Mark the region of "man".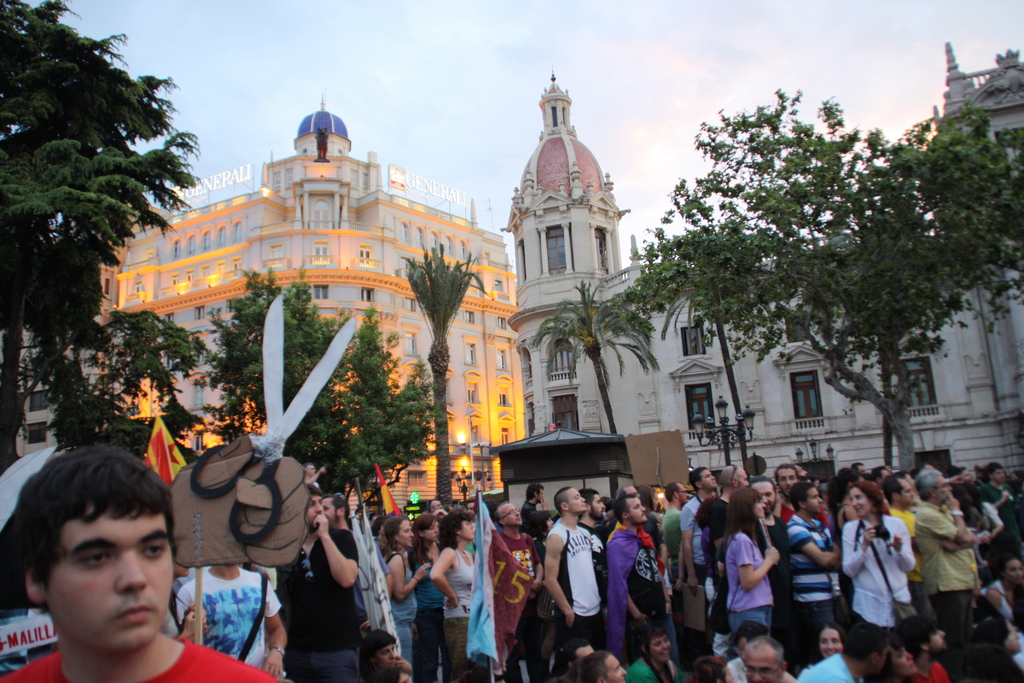
Region: <region>262, 490, 380, 682</region>.
